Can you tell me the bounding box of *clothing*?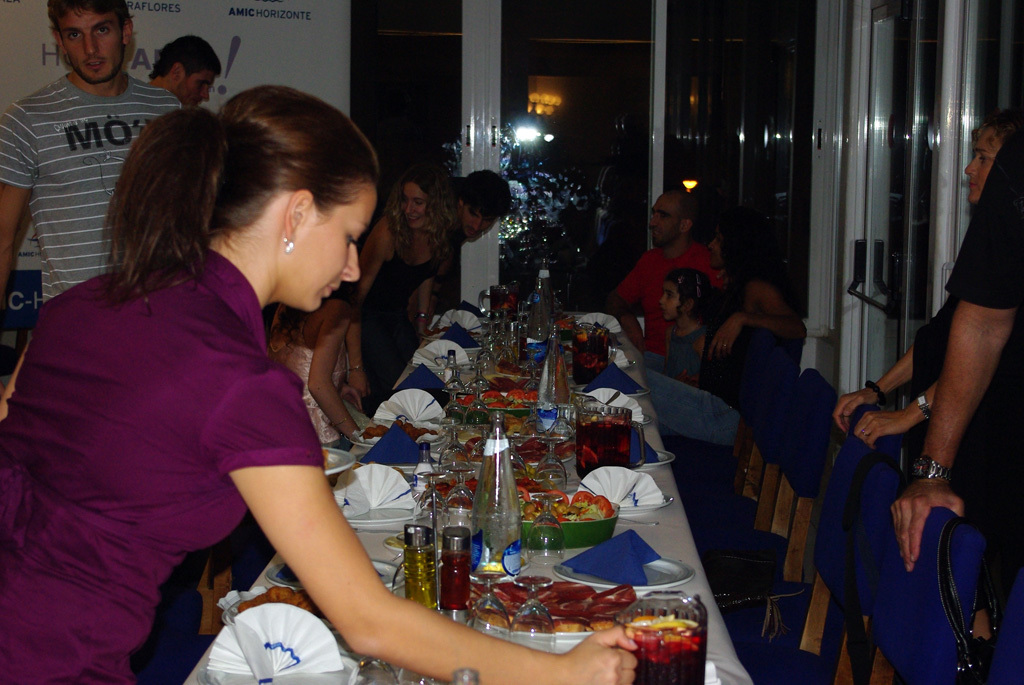
rect(941, 134, 1023, 311).
